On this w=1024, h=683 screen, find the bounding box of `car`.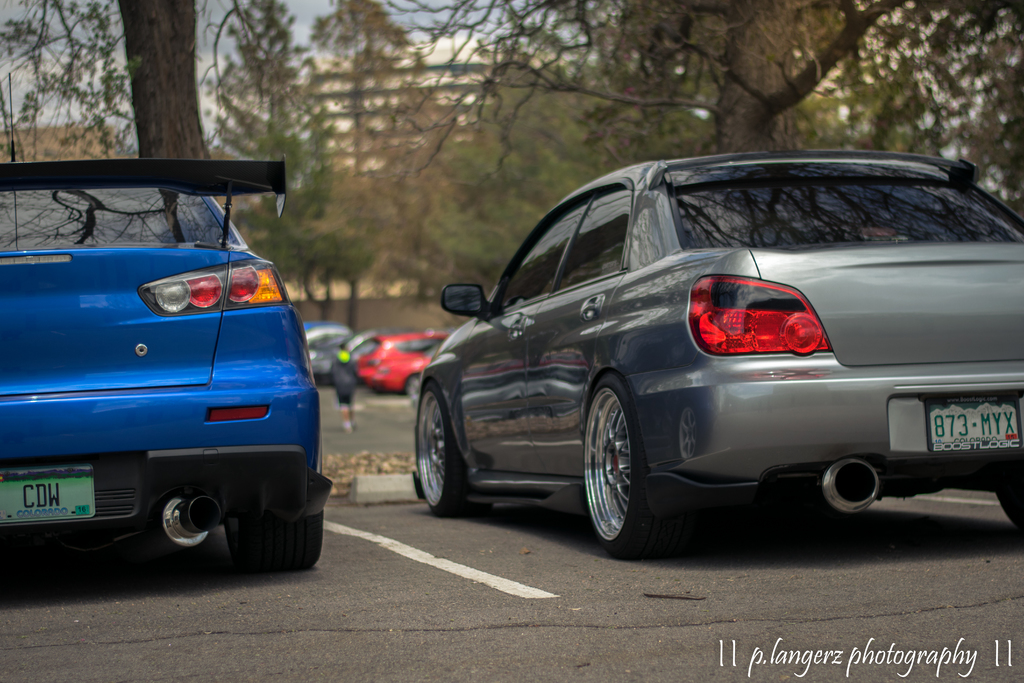
Bounding box: Rect(307, 327, 349, 360).
